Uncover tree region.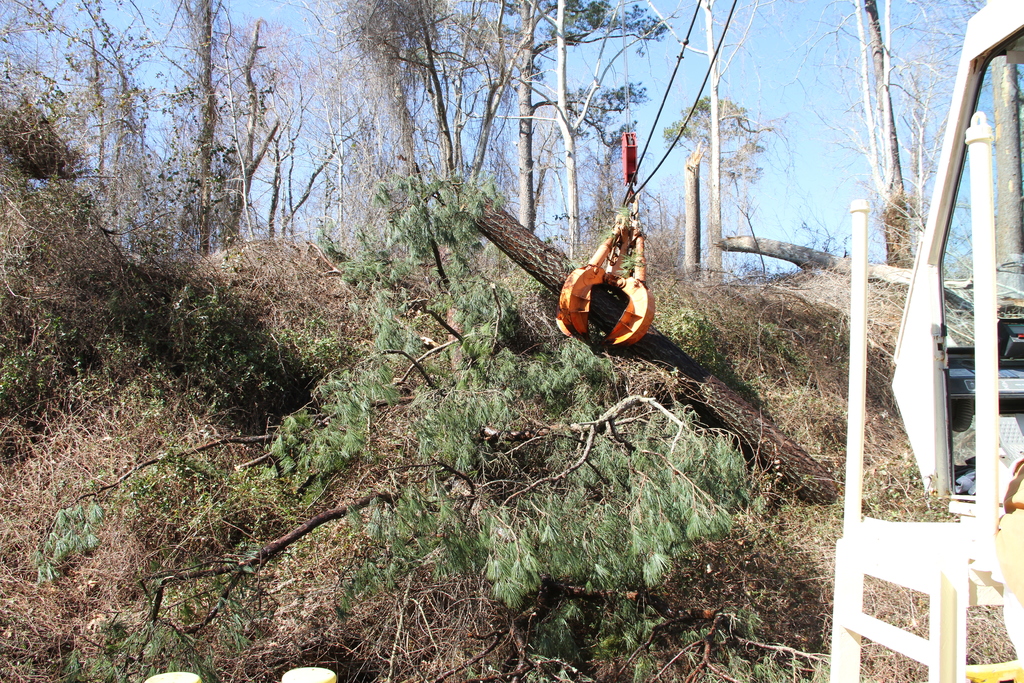
Uncovered: x1=0 y1=0 x2=366 y2=384.
